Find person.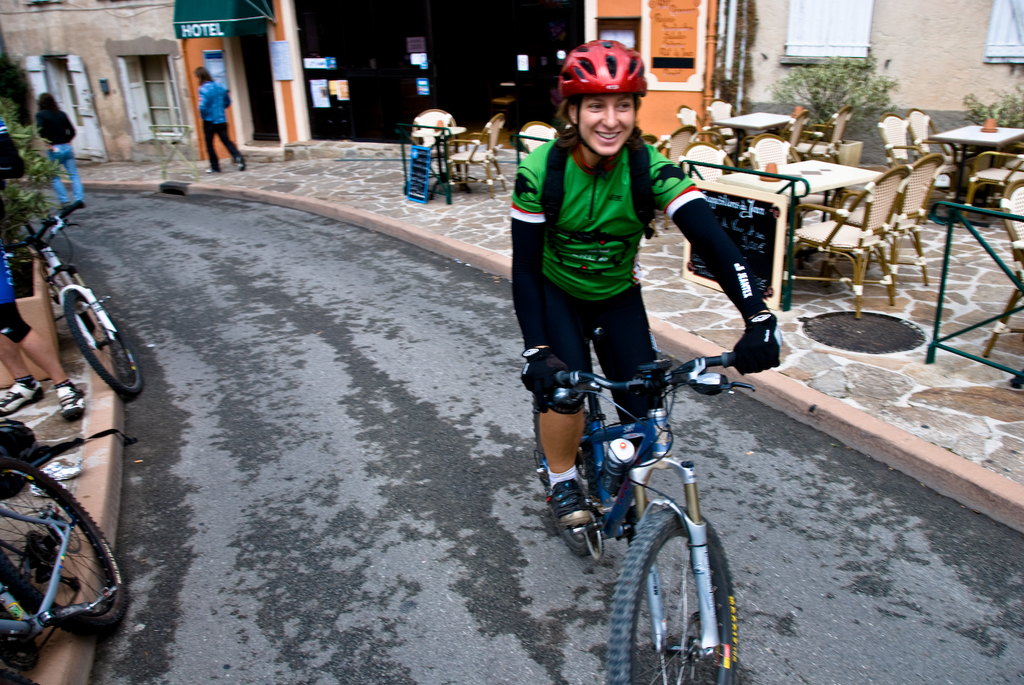
x1=193, y1=71, x2=247, y2=172.
